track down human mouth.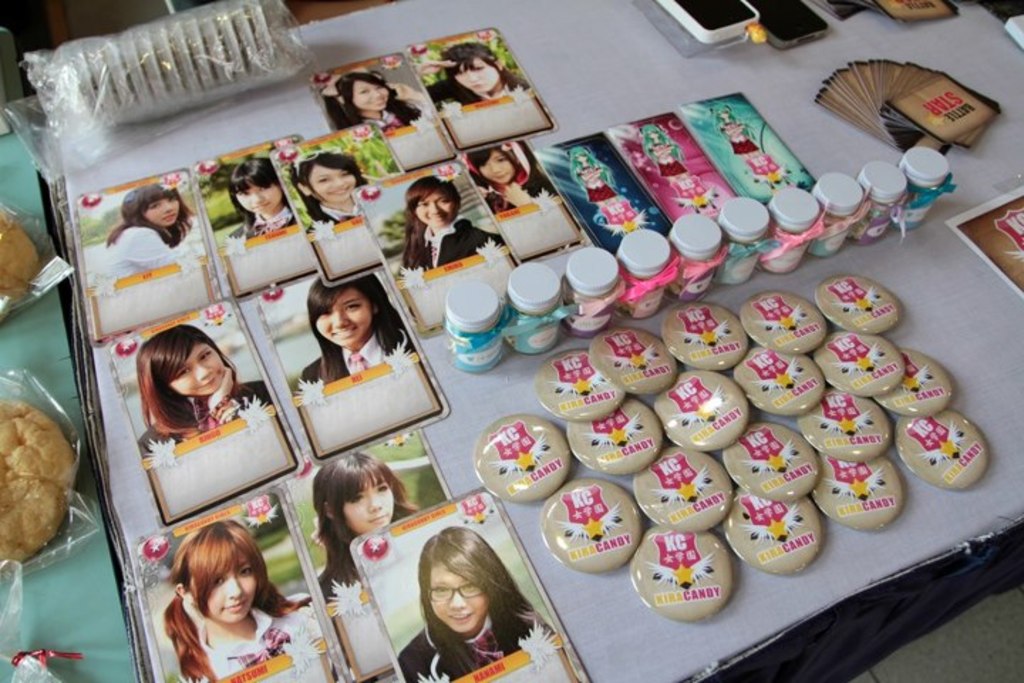
Tracked to x1=373, y1=101, x2=385, y2=108.
